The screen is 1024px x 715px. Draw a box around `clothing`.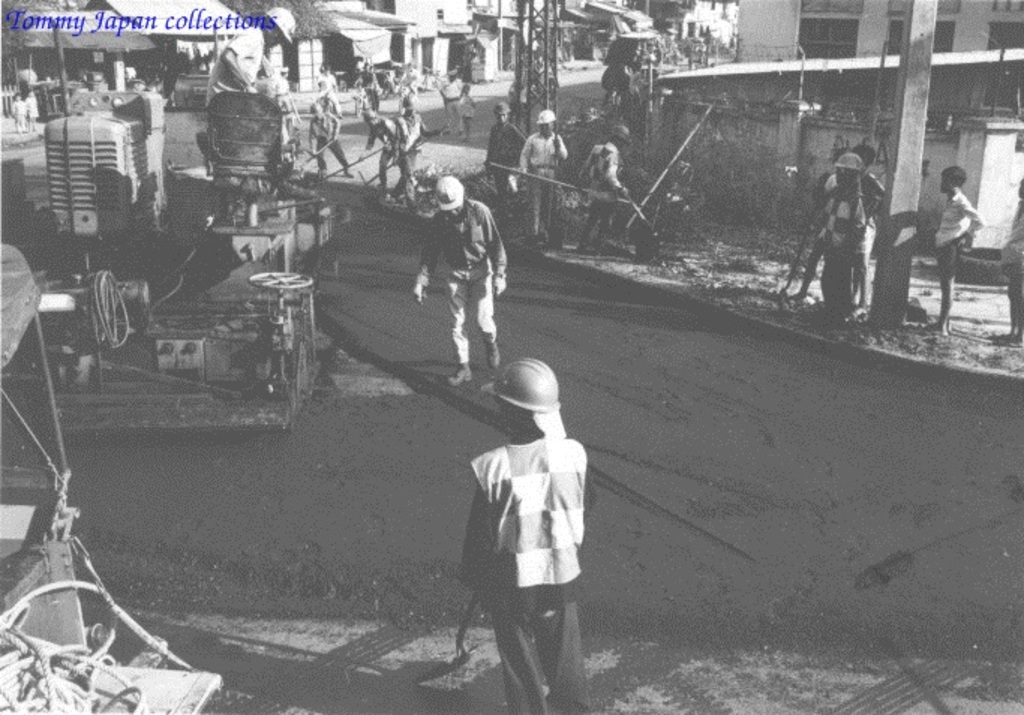
<region>936, 187, 982, 268</region>.
